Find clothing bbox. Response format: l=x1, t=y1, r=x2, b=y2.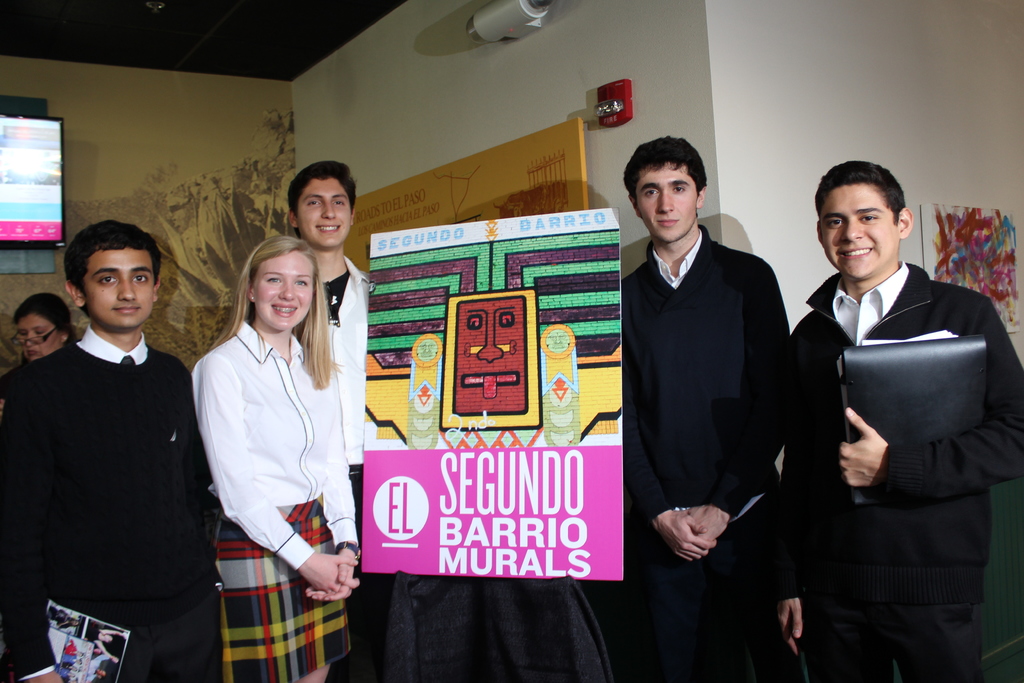
l=774, t=258, r=1023, b=682.
